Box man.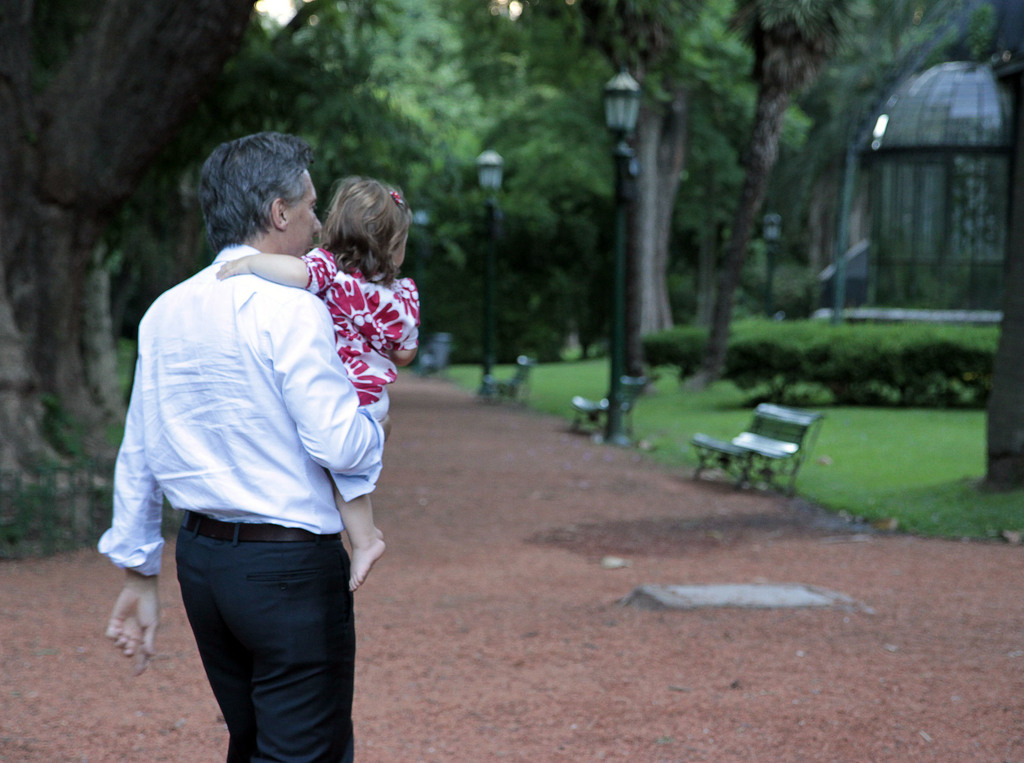
(left=118, top=129, right=406, bottom=762).
